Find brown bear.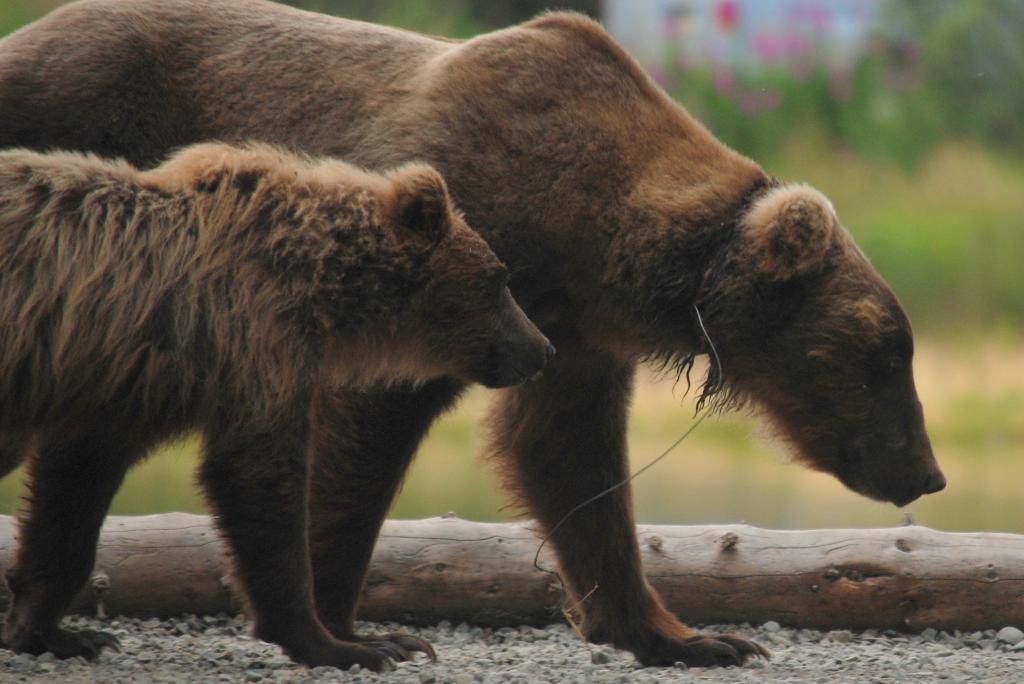
bbox=[0, 0, 950, 663].
